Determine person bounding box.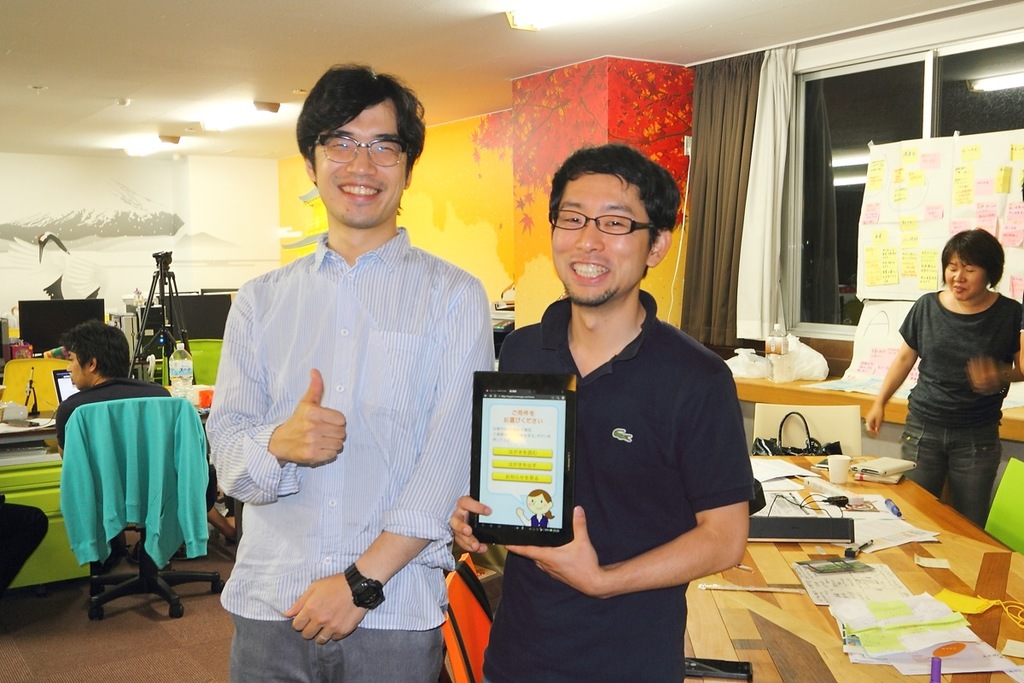
Determined: box=[55, 324, 170, 452].
